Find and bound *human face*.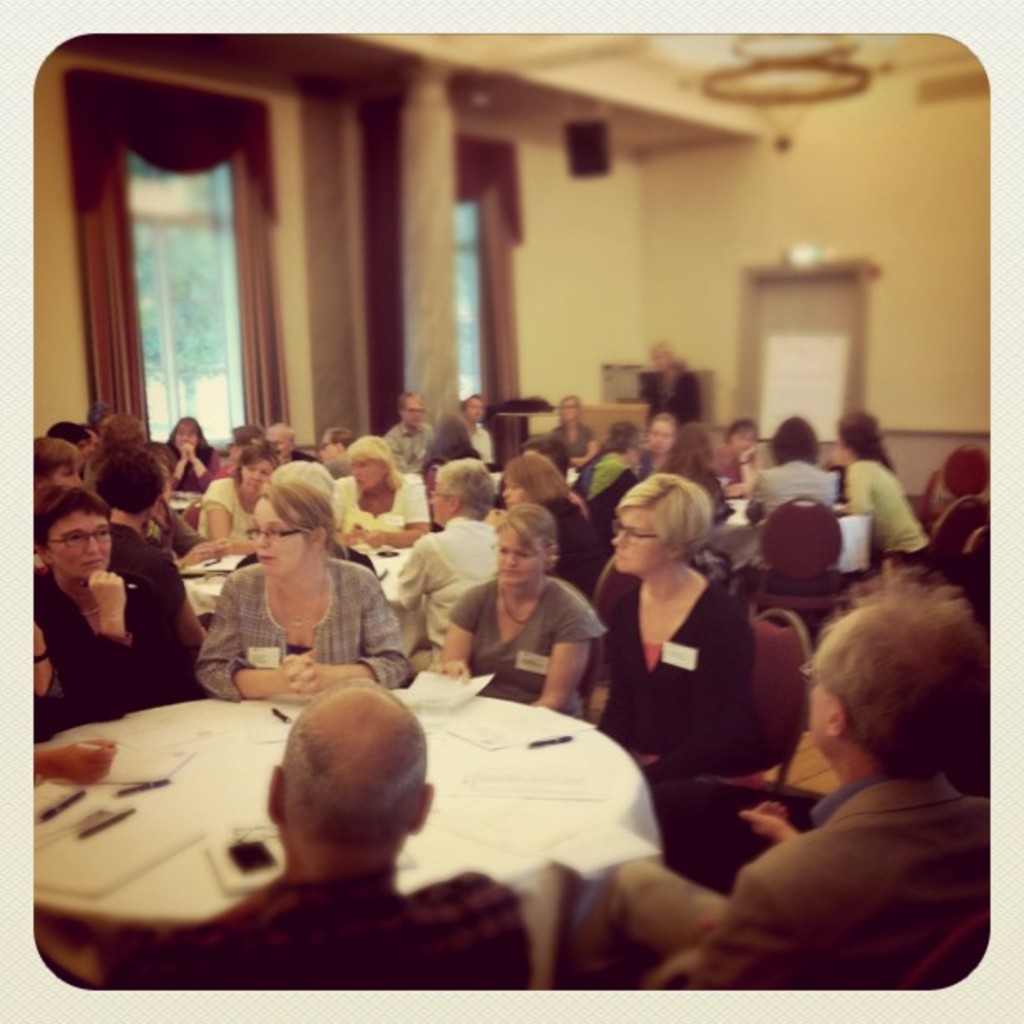
Bound: [462,397,487,423].
